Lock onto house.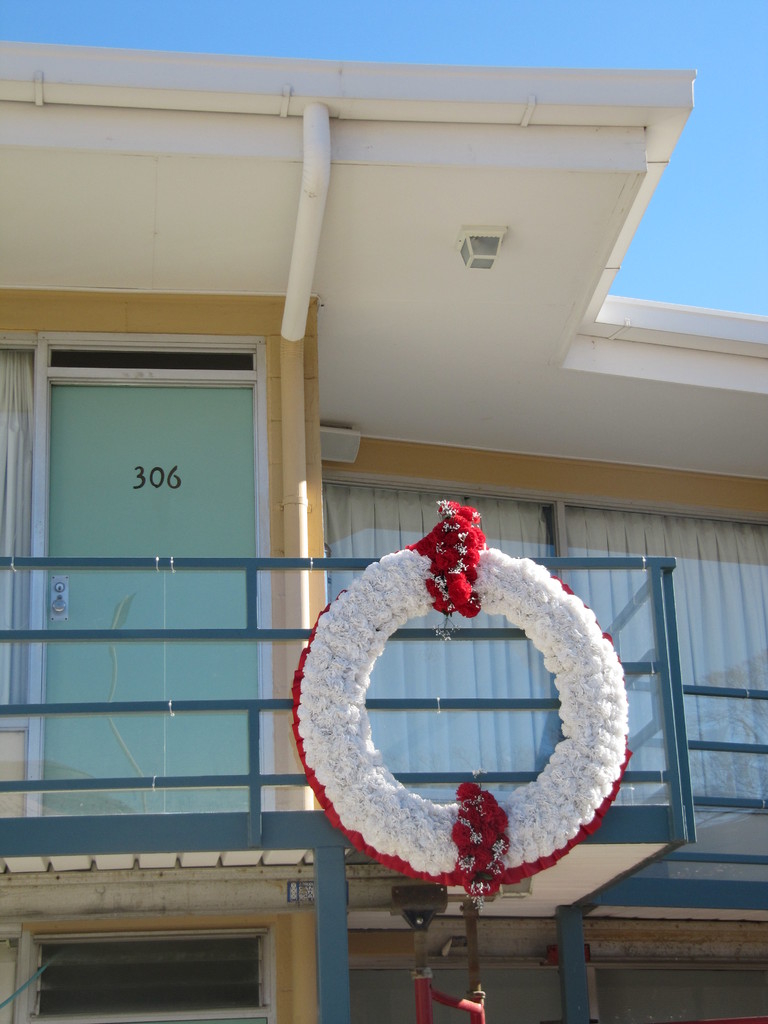
Locked: <box>20,62,767,982</box>.
